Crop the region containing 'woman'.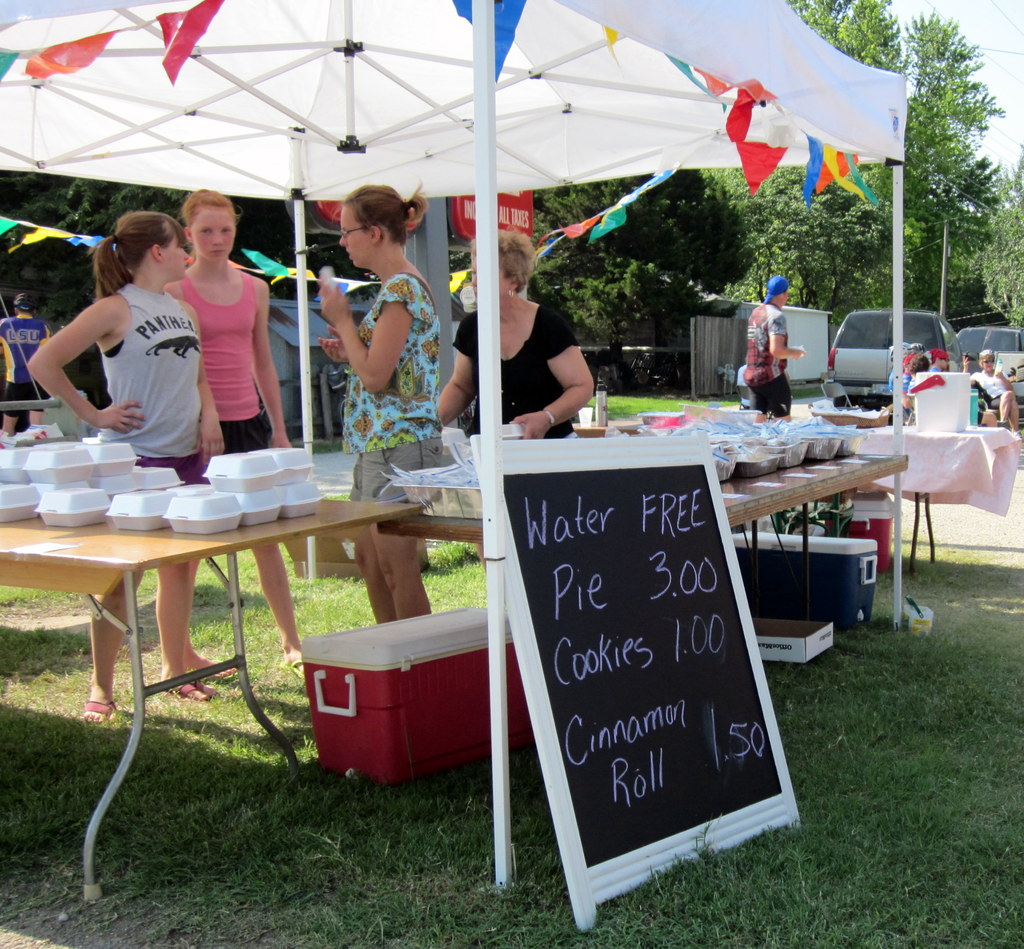
Crop region: (x1=961, y1=347, x2=1016, y2=430).
